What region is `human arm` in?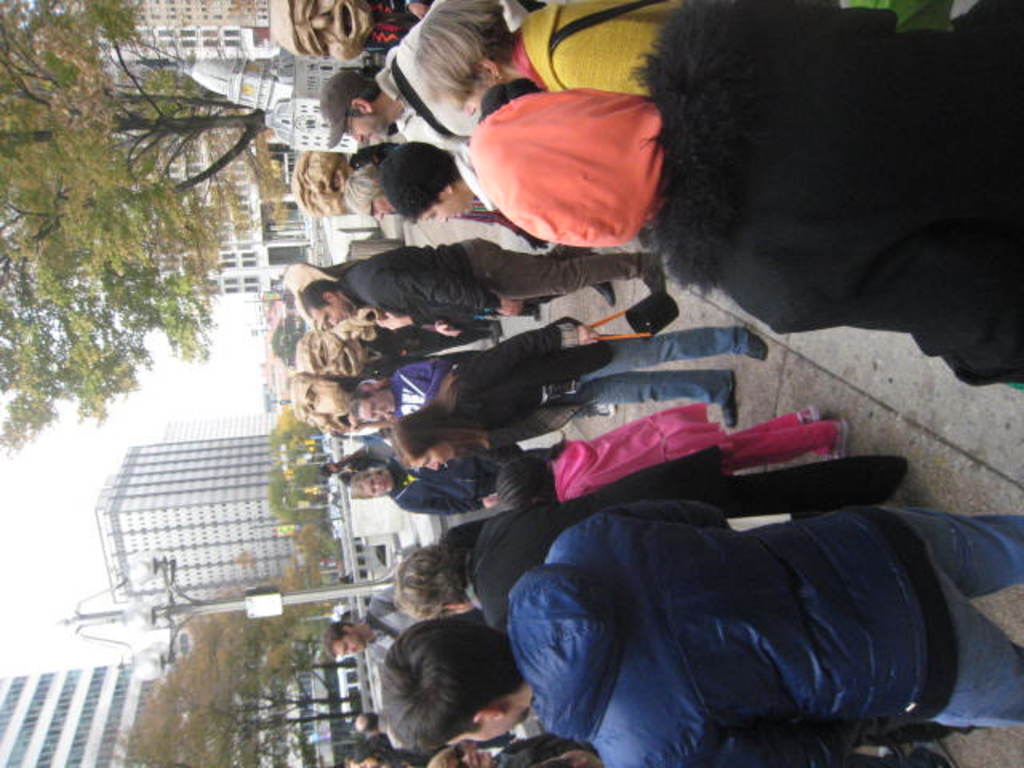
x1=446, y1=331, x2=592, y2=392.
